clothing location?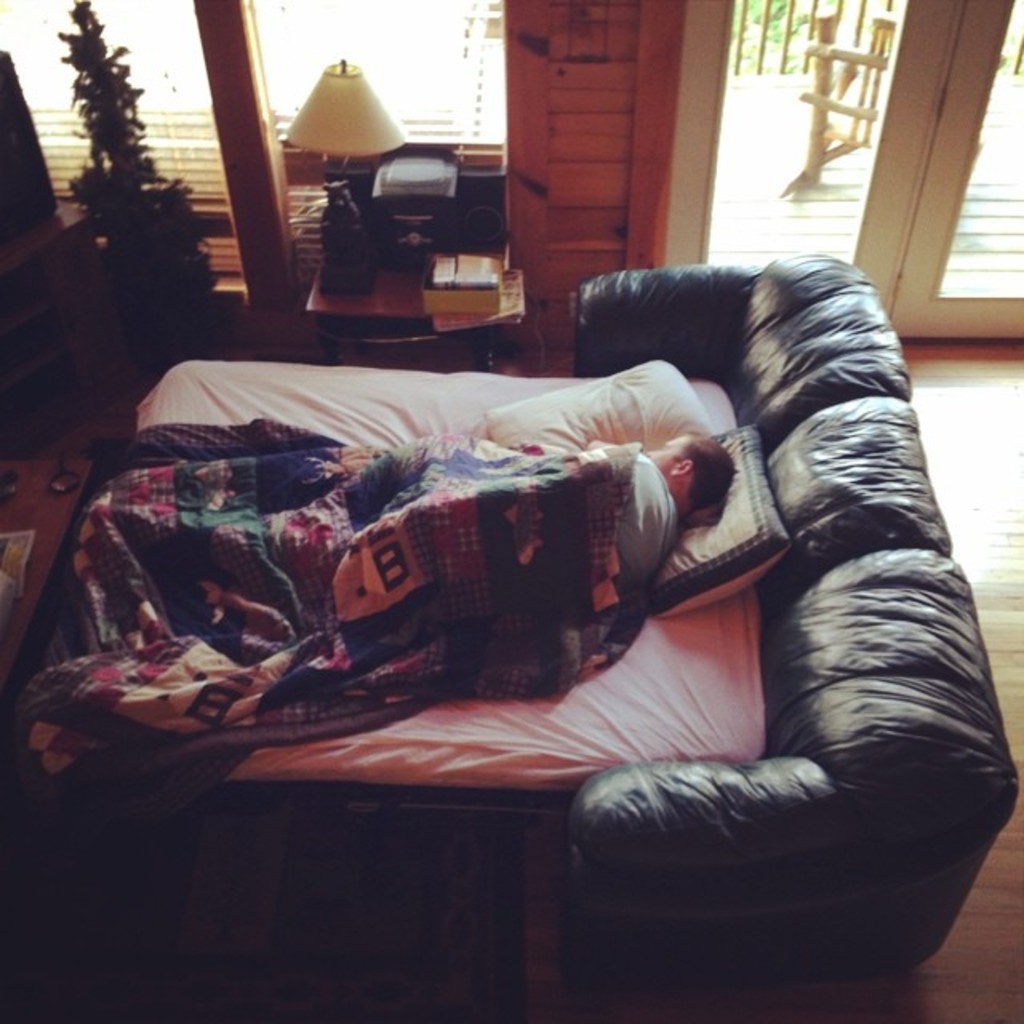
box(590, 443, 683, 603)
